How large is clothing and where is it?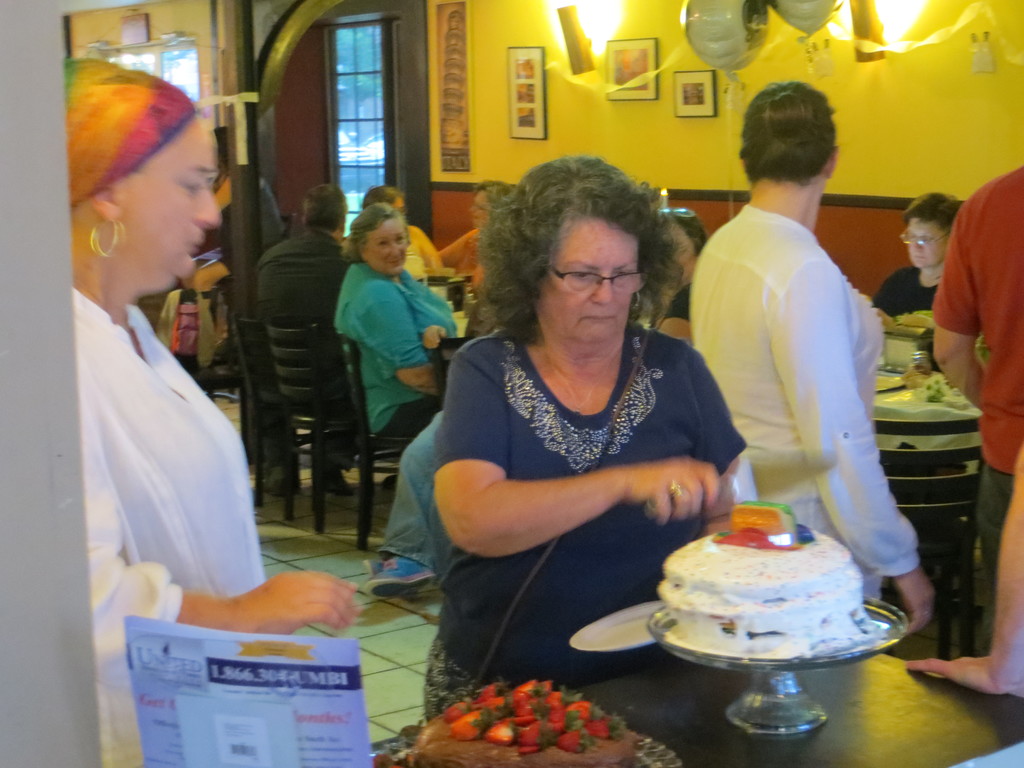
Bounding box: box(432, 318, 760, 695).
